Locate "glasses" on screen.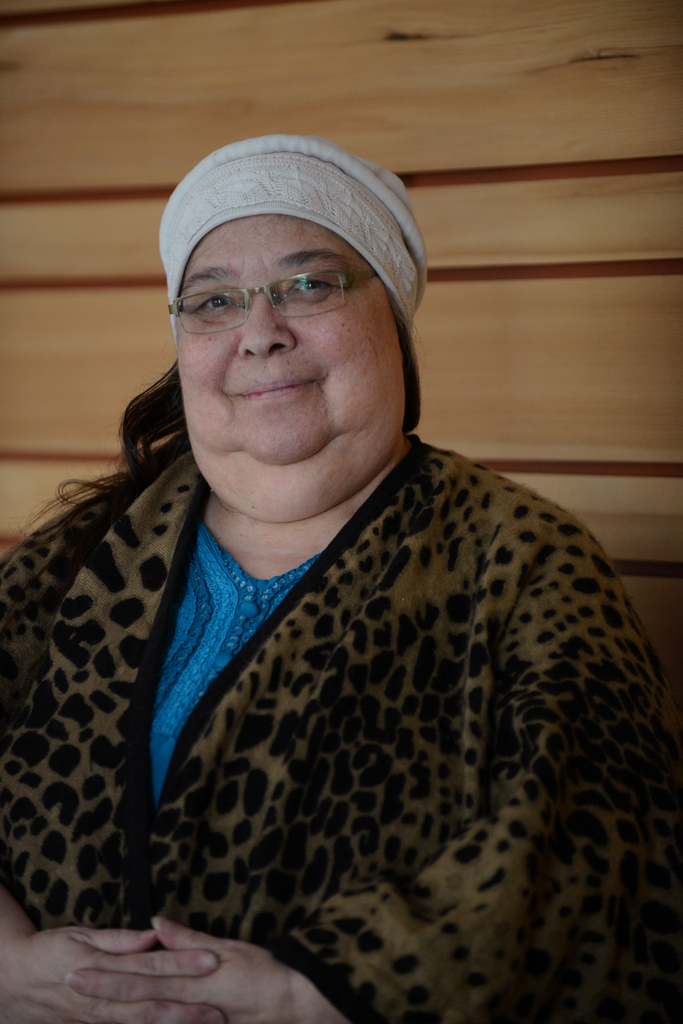
On screen at locate(156, 251, 398, 332).
